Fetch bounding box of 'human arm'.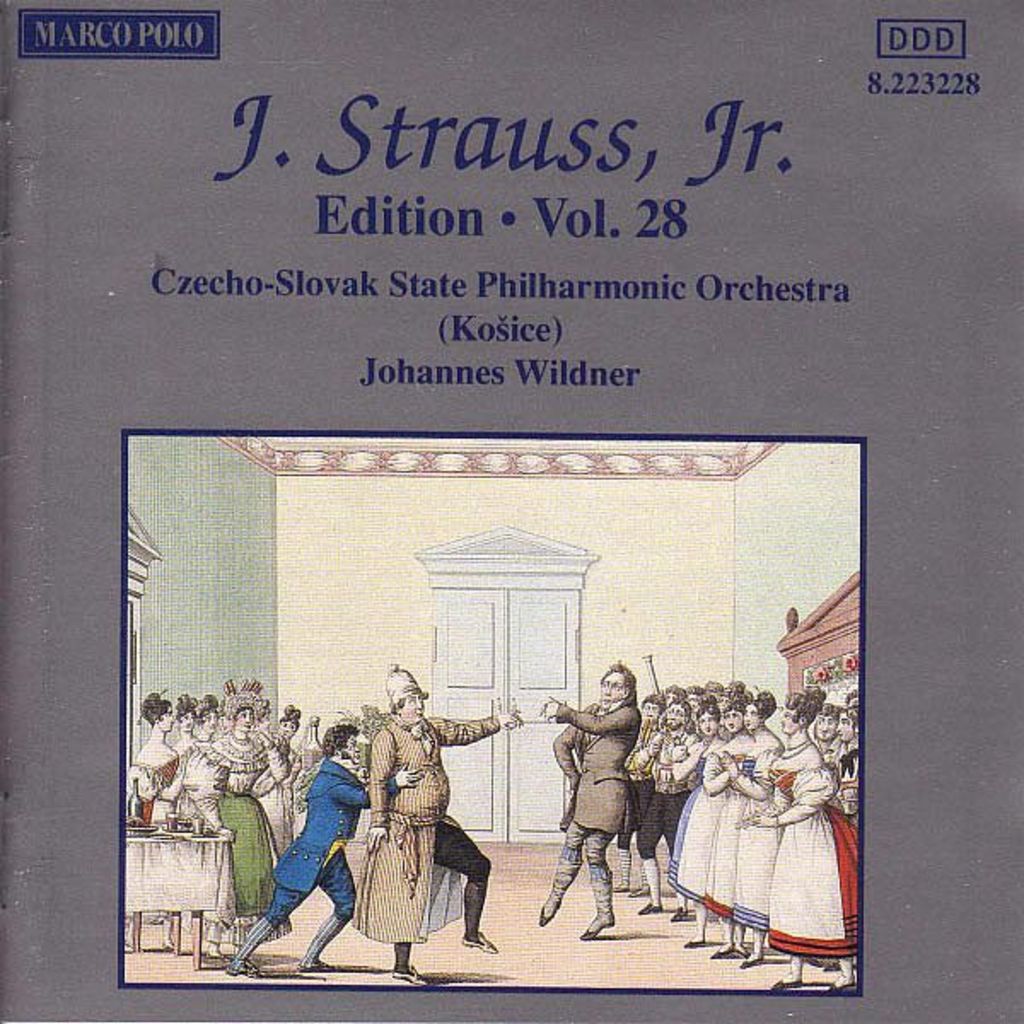
Bbox: (x1=428, y1=705, x2=524, y2=742).
